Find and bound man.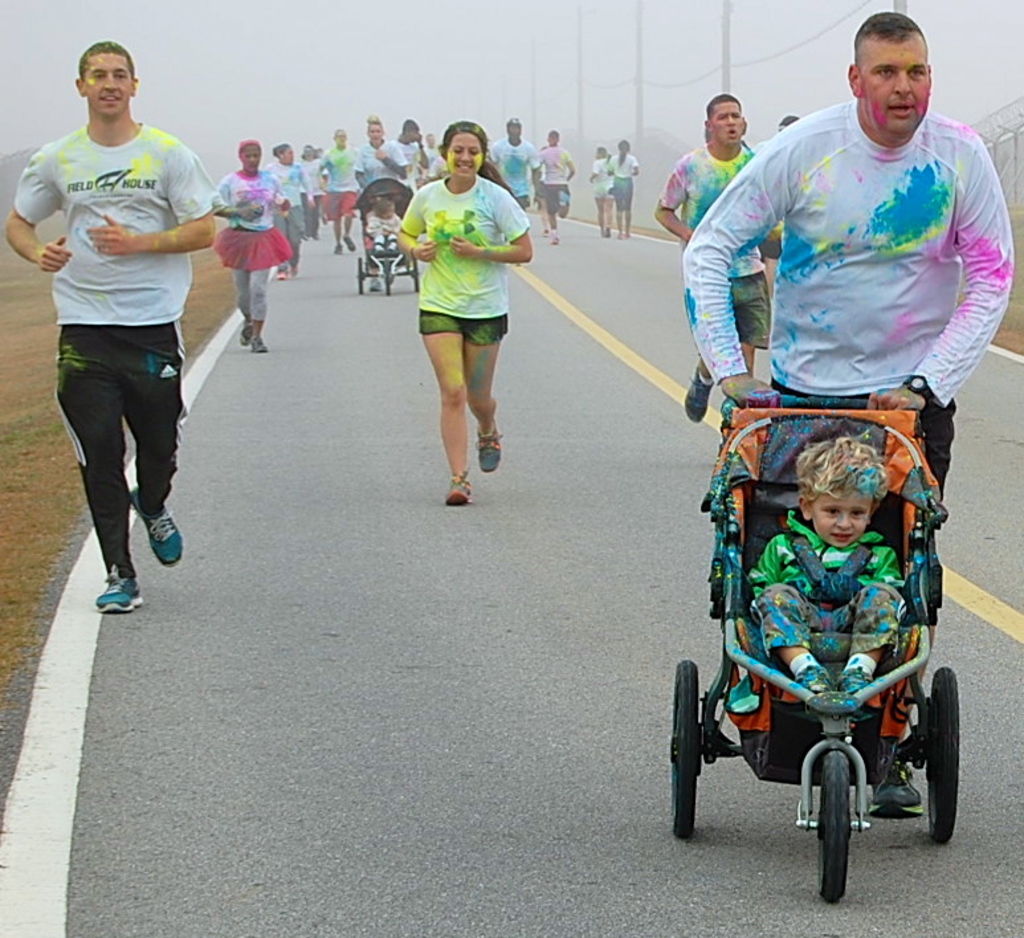
Bound: 685,13,1012,815.
